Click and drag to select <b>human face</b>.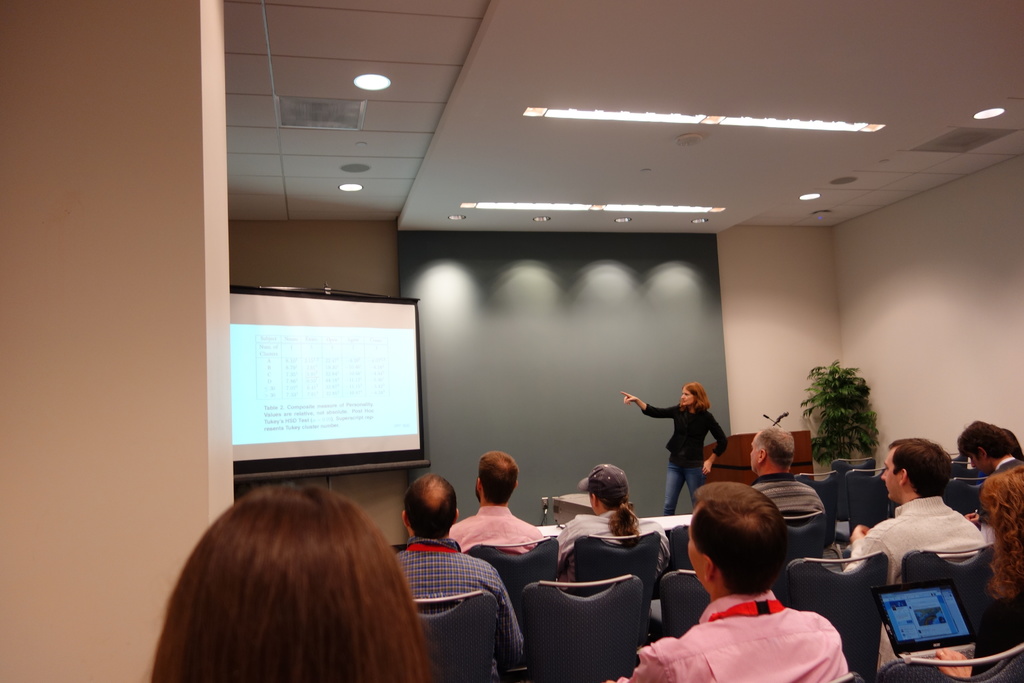
Selection: x1=880, y1=445, x2=900, y2=500.
